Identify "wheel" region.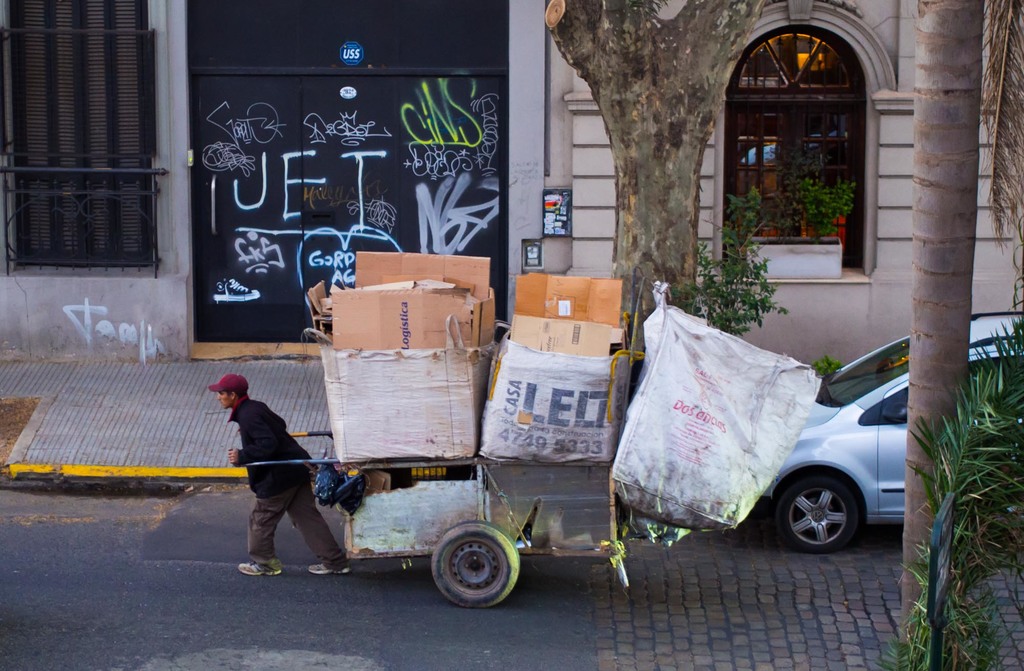
Region: left=413, top=521, right=531, bottom=611.
